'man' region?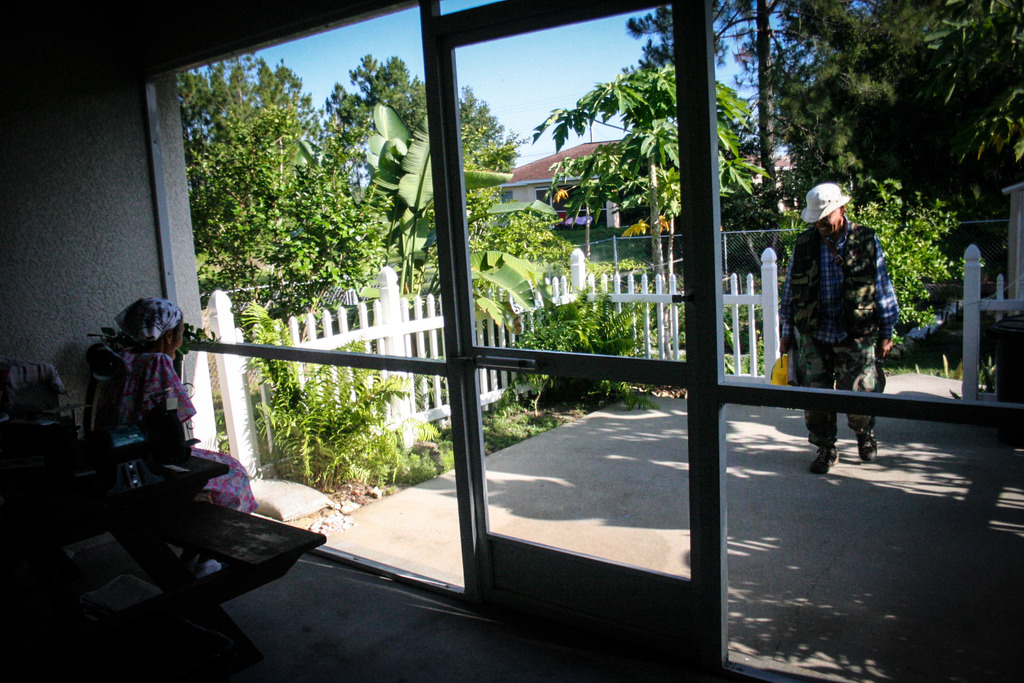
787, 171, 902, 415
